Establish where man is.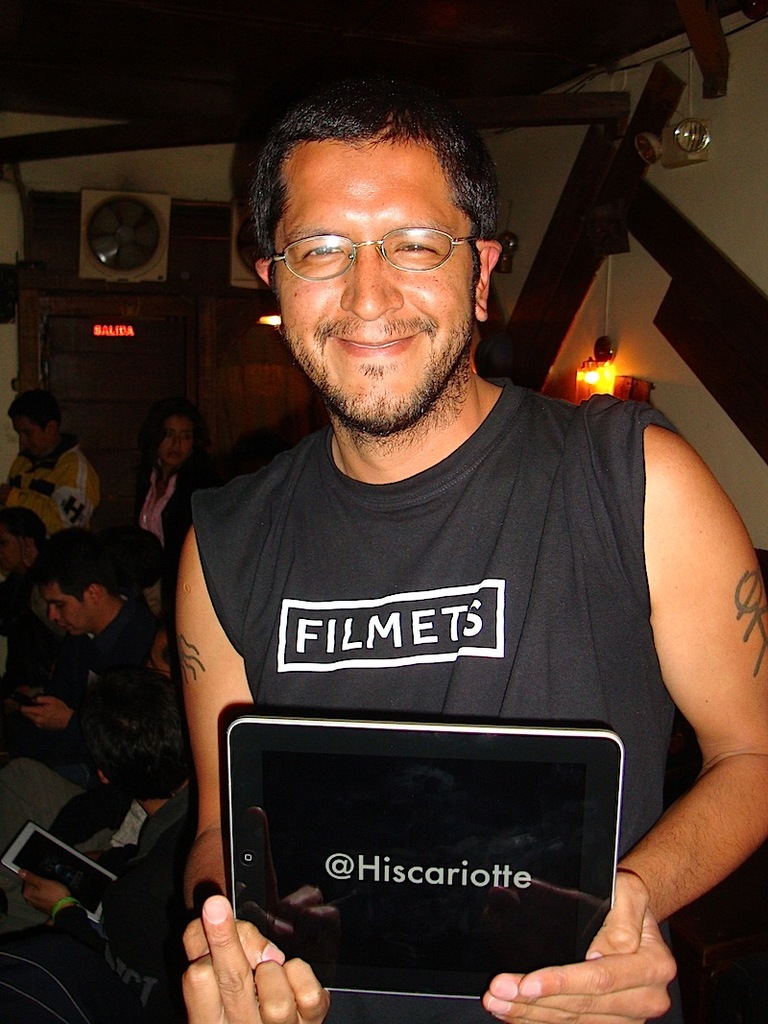
Established at {"left": 0, "top": 546, "right": 175, "bottom": 850}.
